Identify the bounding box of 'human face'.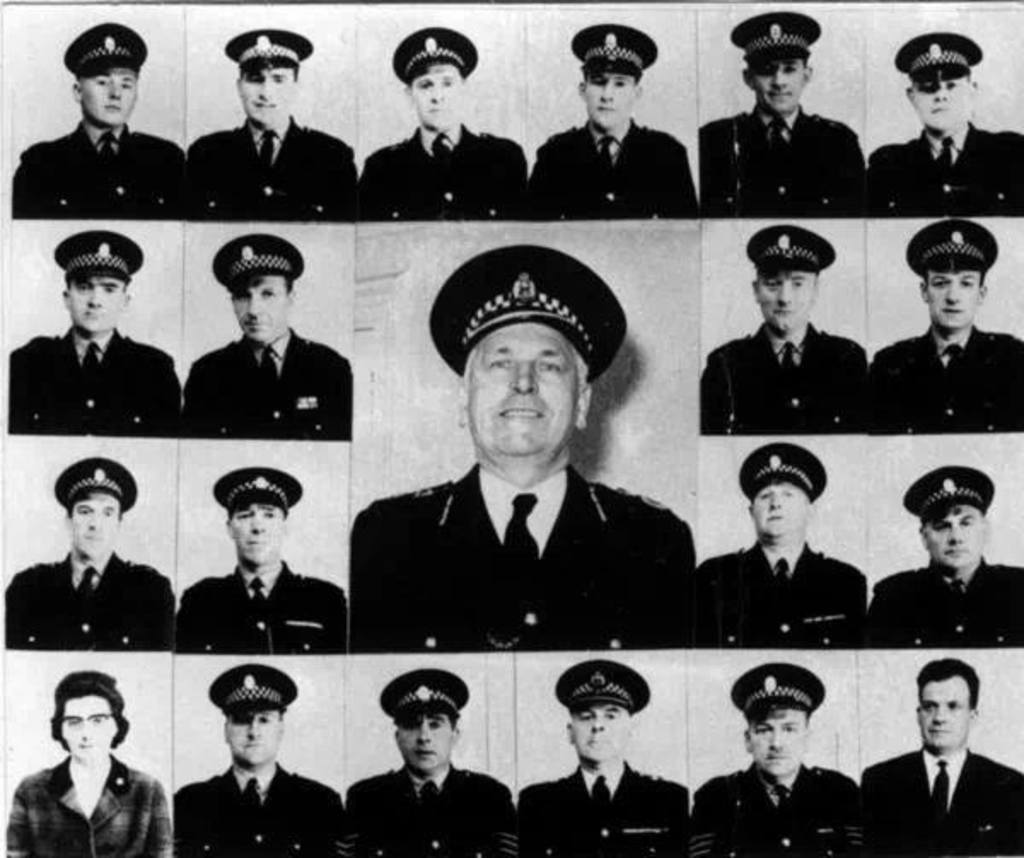
928, 275, 980, 326.
